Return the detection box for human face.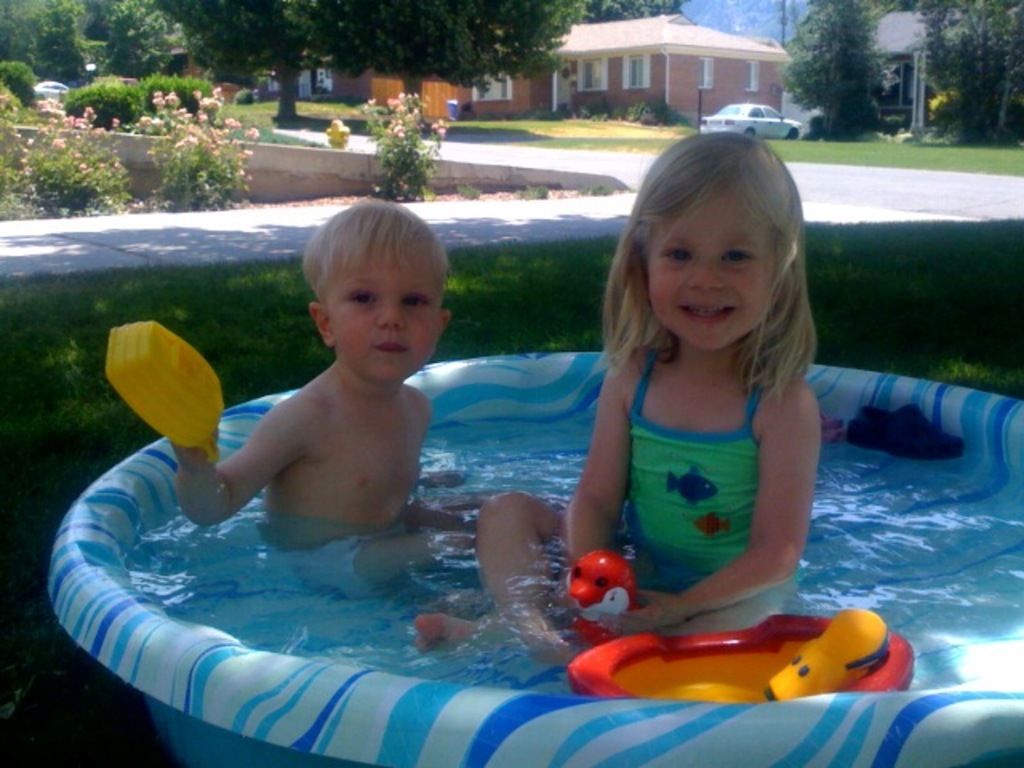
x1=328 y1=250 x2=442 y2=384.
